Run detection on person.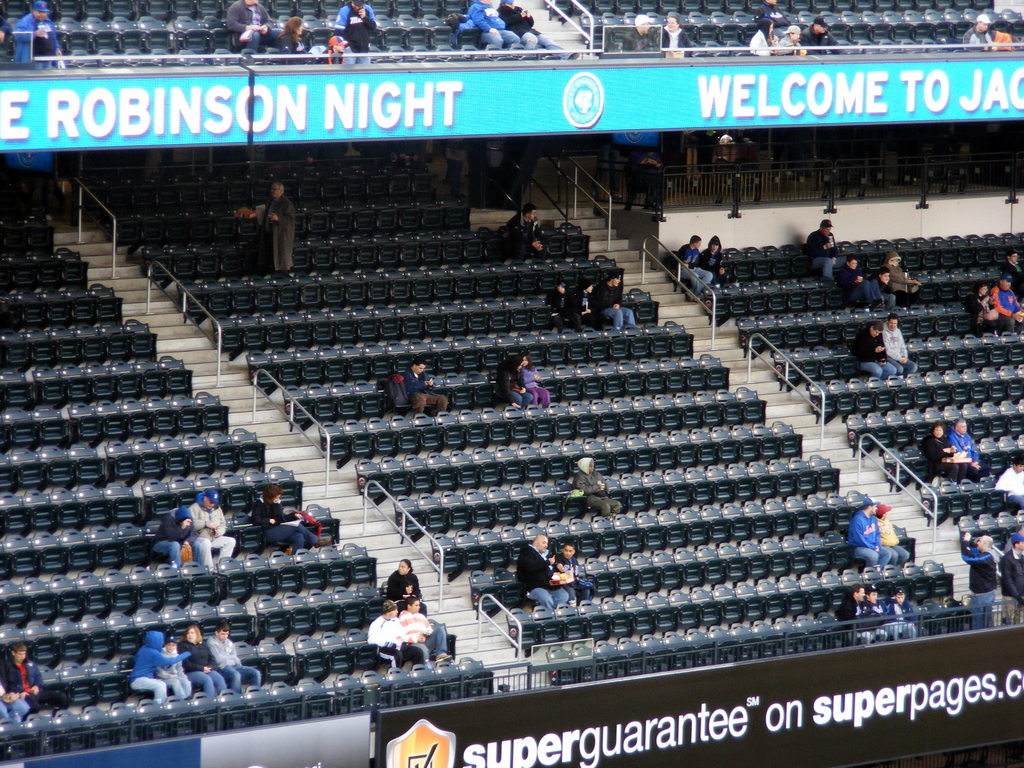
Result: (left=881, top=315, right=920, bottom=376).
